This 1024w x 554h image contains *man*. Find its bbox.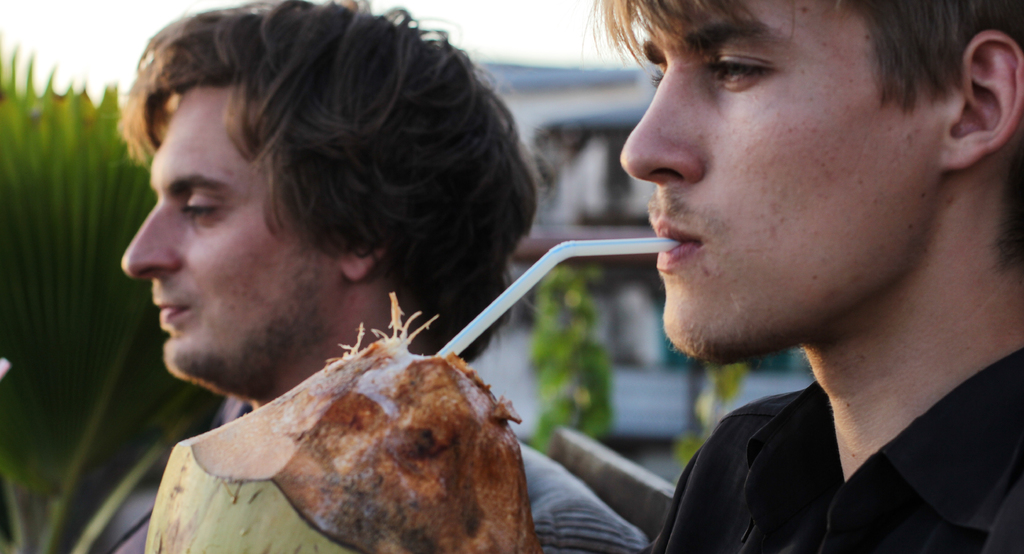
{"x1": 515, "y1": 0, "x2": 1023, "y2": 553}.
